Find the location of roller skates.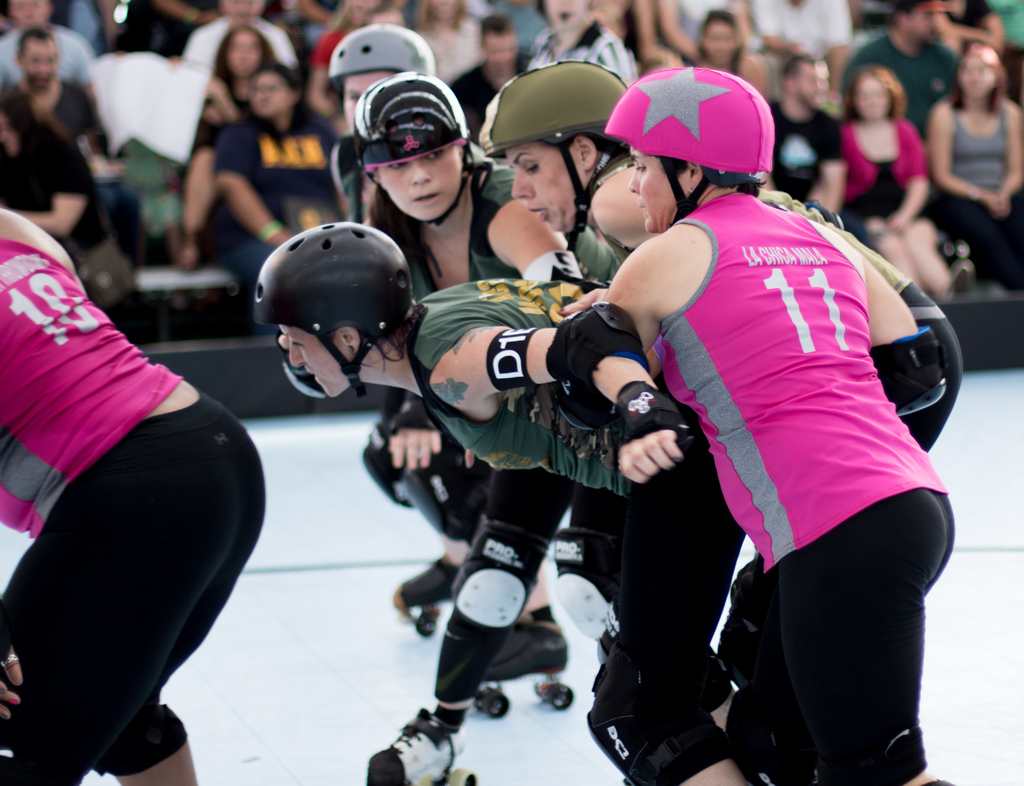
Location: (472,618,574,720).
